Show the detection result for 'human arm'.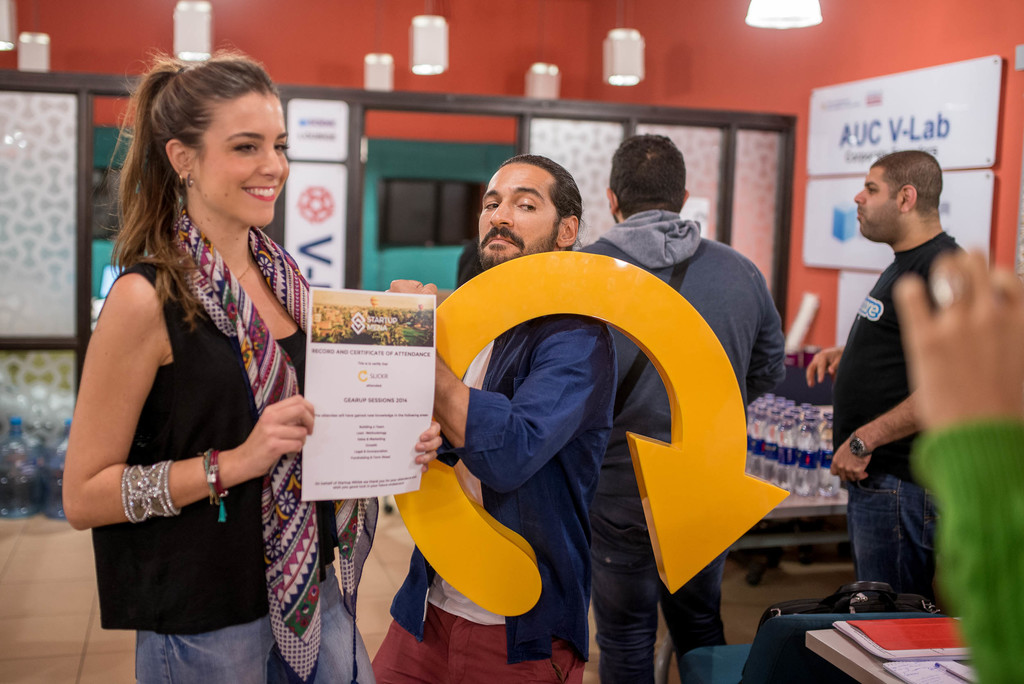
806, 342, 844, 387.
